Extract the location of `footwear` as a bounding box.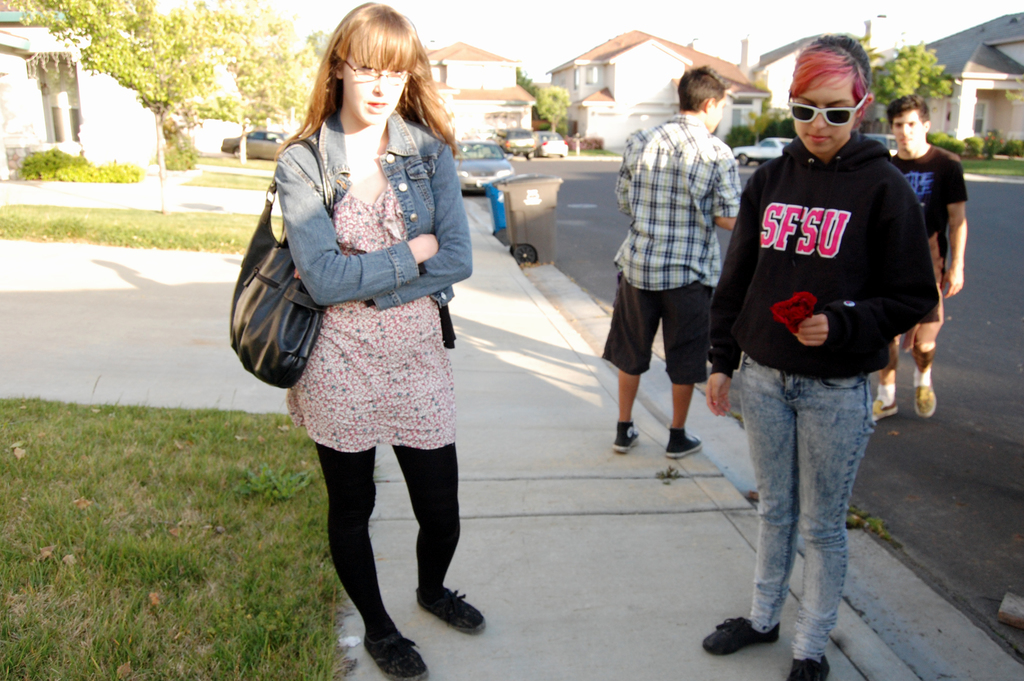
locate(868, 395, 904, 425).
